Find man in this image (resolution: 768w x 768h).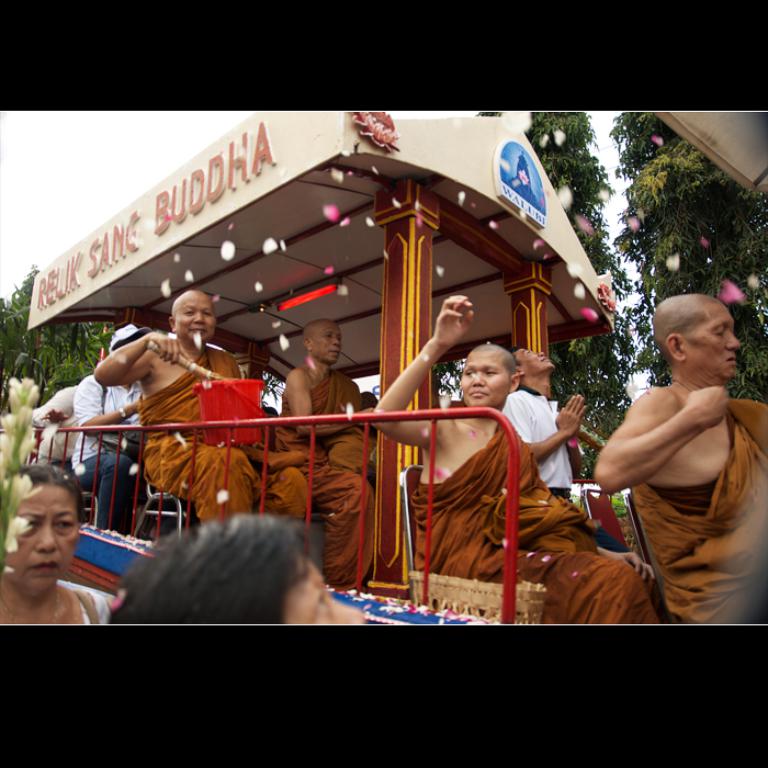
[89,283,251,520].
